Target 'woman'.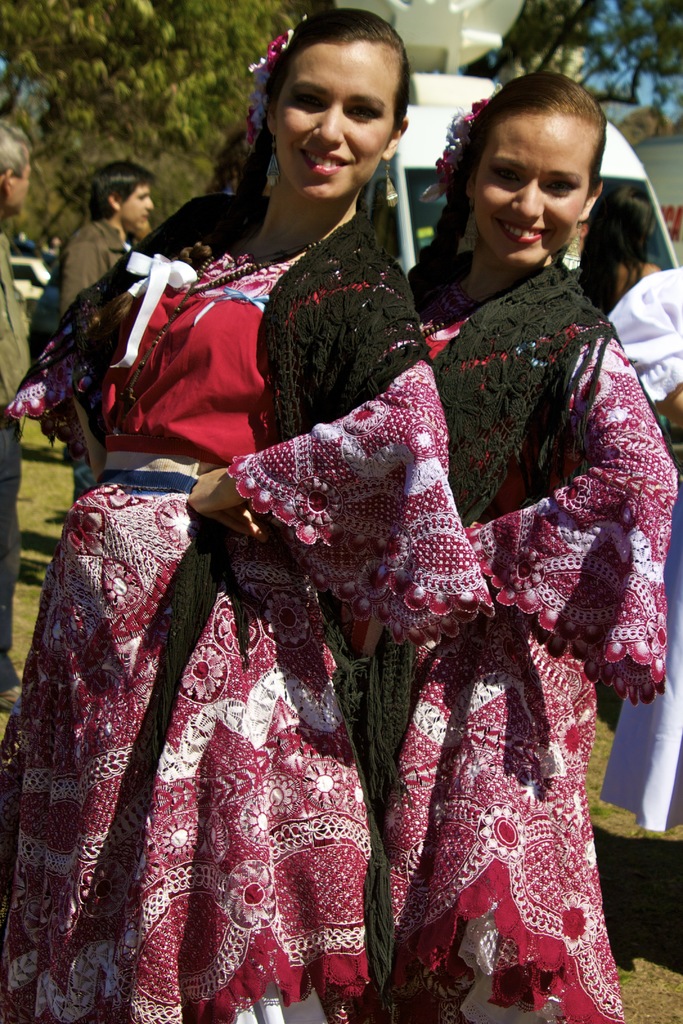
Target region: <region>312, 70, 678, 1023</region>.
